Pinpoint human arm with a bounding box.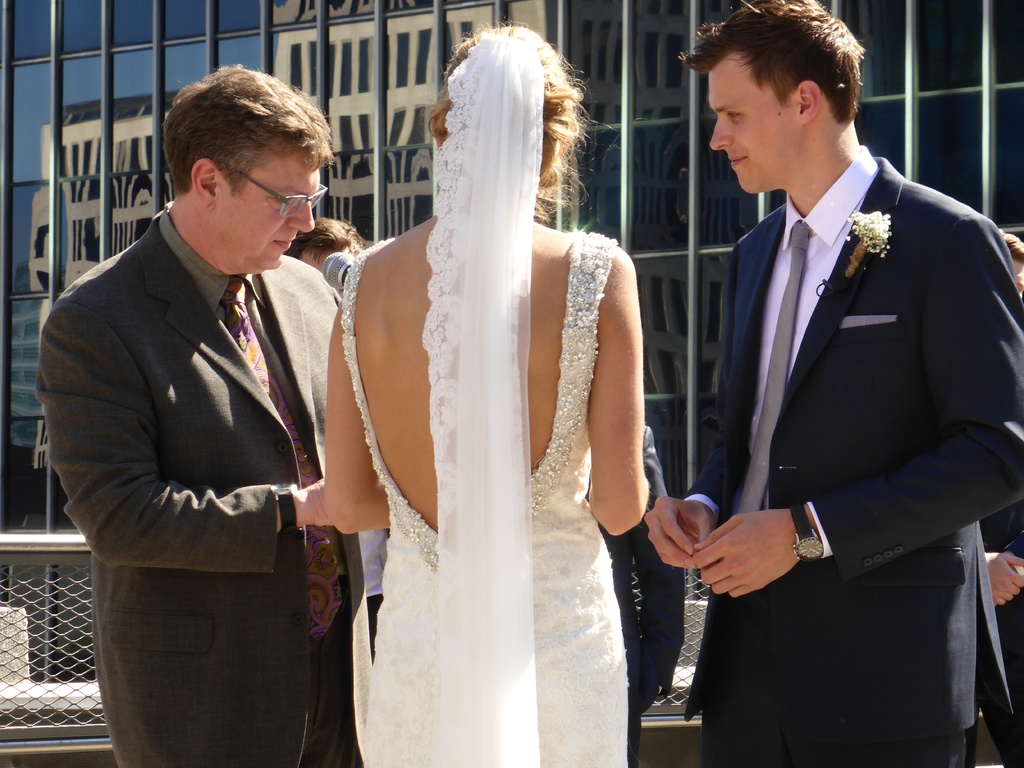
(640, 447, 721, 573).
